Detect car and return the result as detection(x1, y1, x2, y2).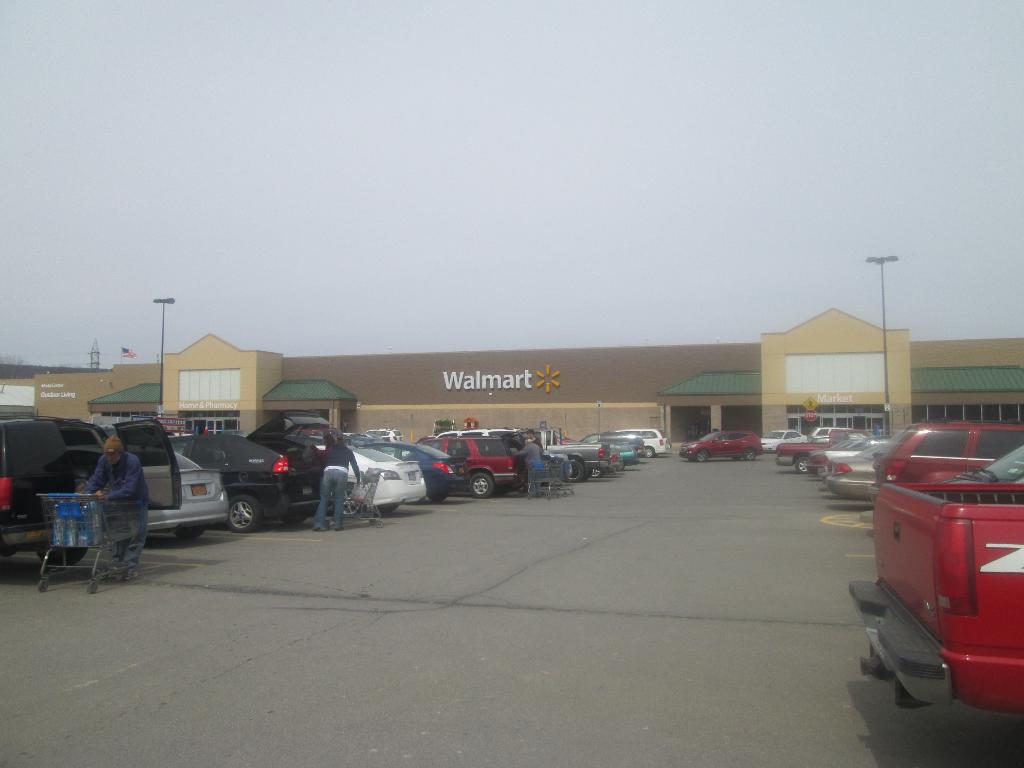
detection(872, 425, 1023, 482).
